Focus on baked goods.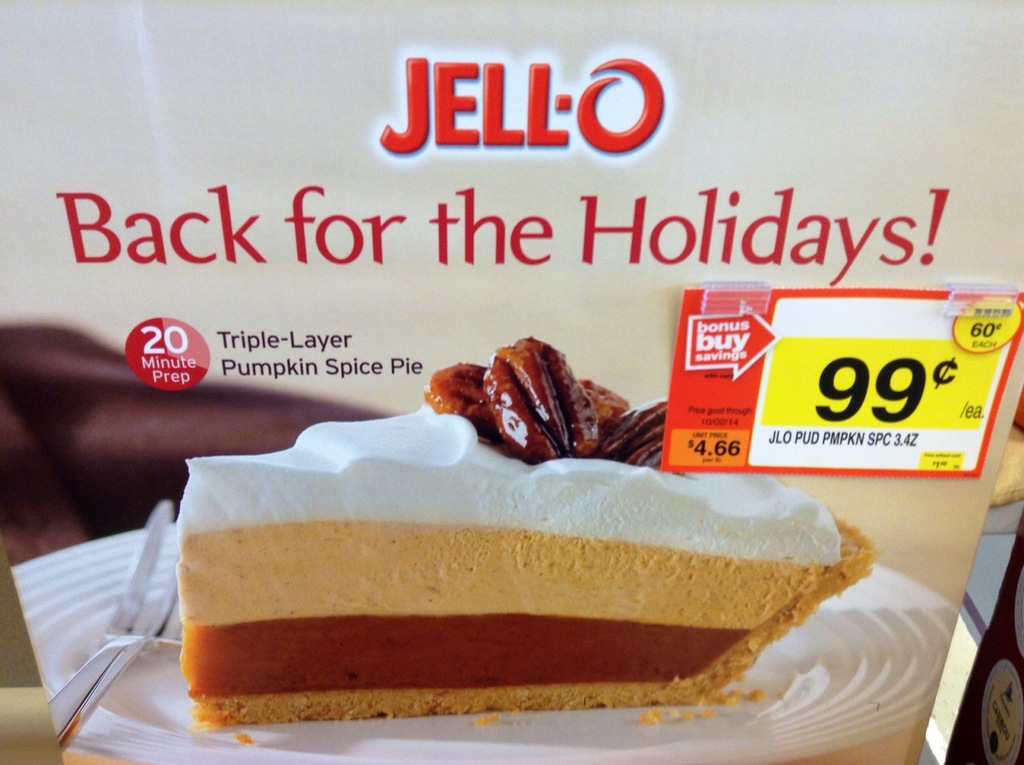
Focused at {"x1": 163, "y1": 417, "x2": 849, "y2": 728}.
